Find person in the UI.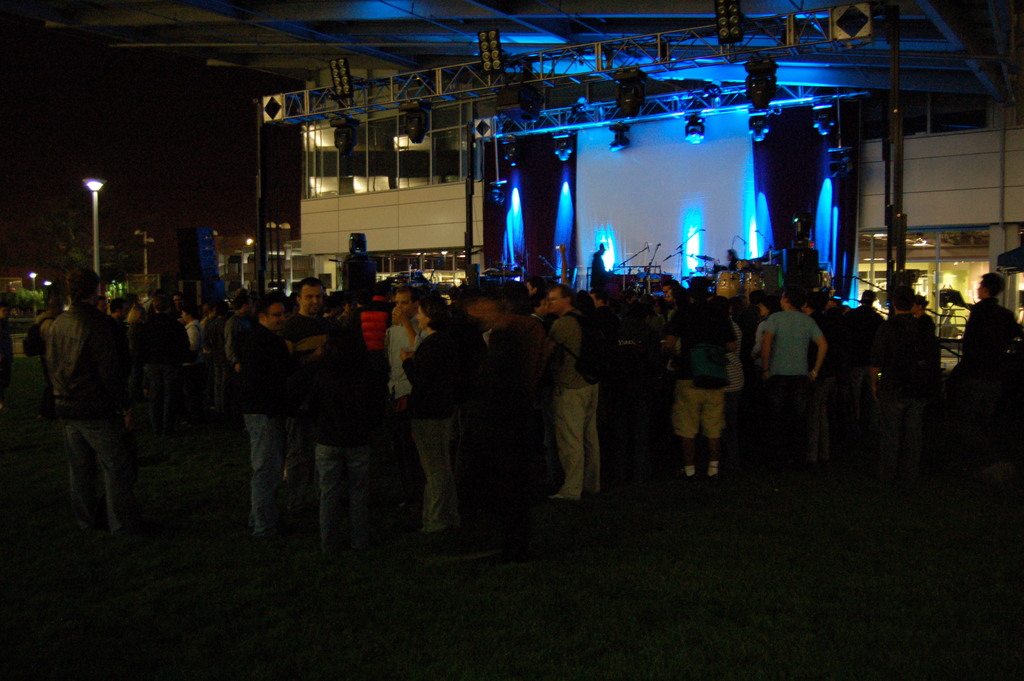
UI element at <bbox>875, 285, 920, 455</bbox>.
